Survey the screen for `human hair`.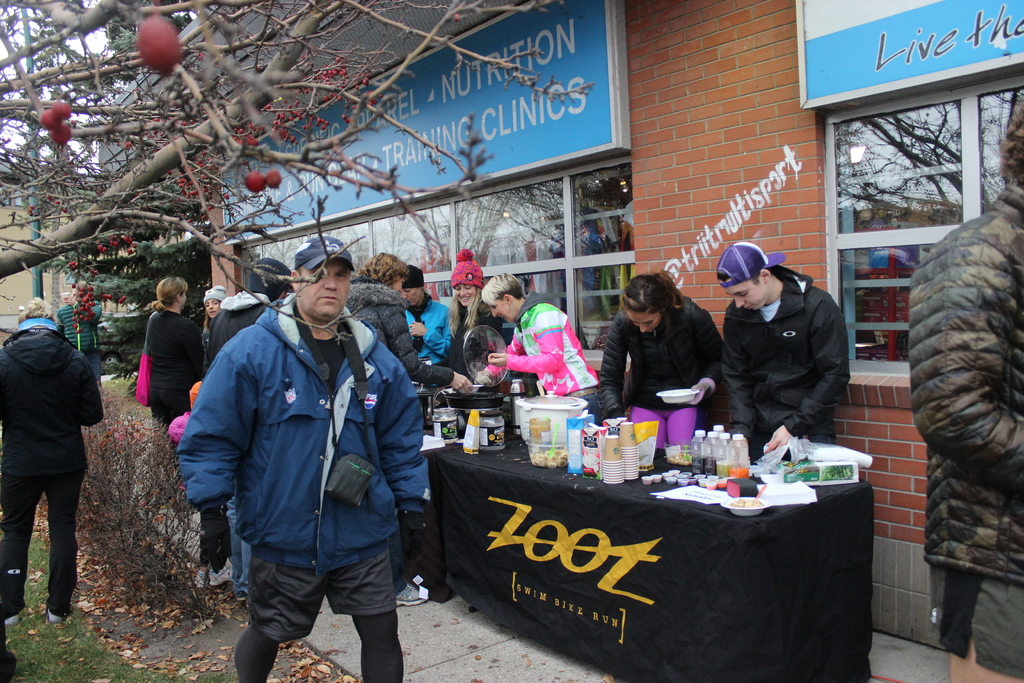
Survey found: Rect(357, 250, 410, 298).
